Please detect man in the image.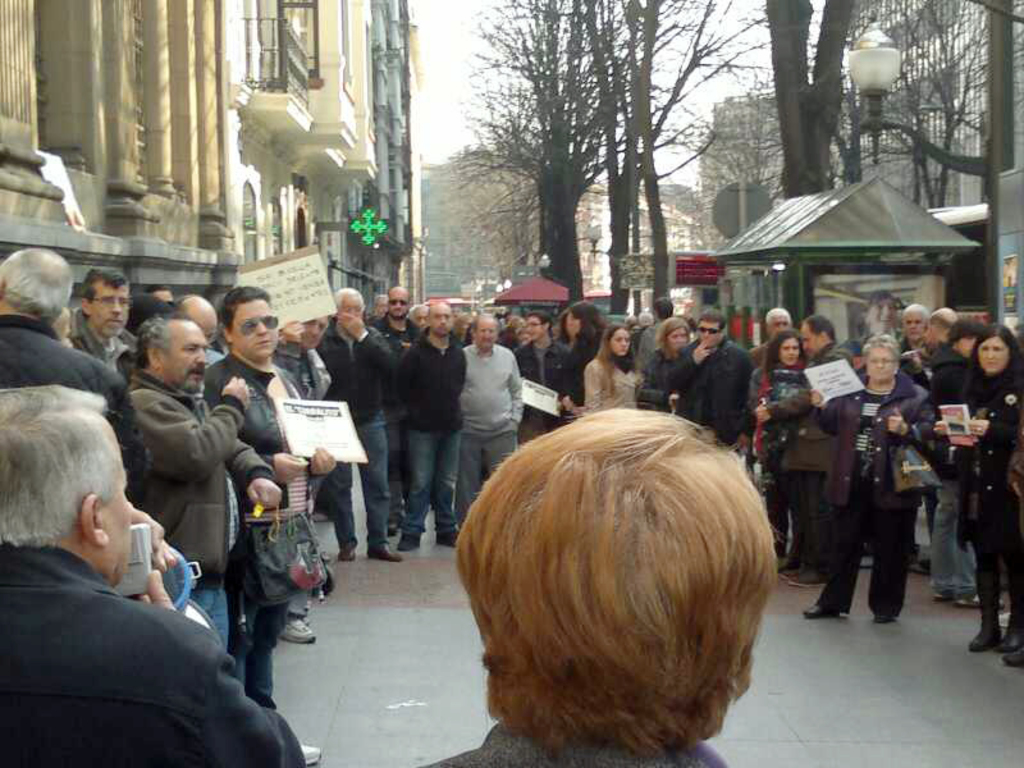
[left=407, top=303, right=430, bottom=328].
